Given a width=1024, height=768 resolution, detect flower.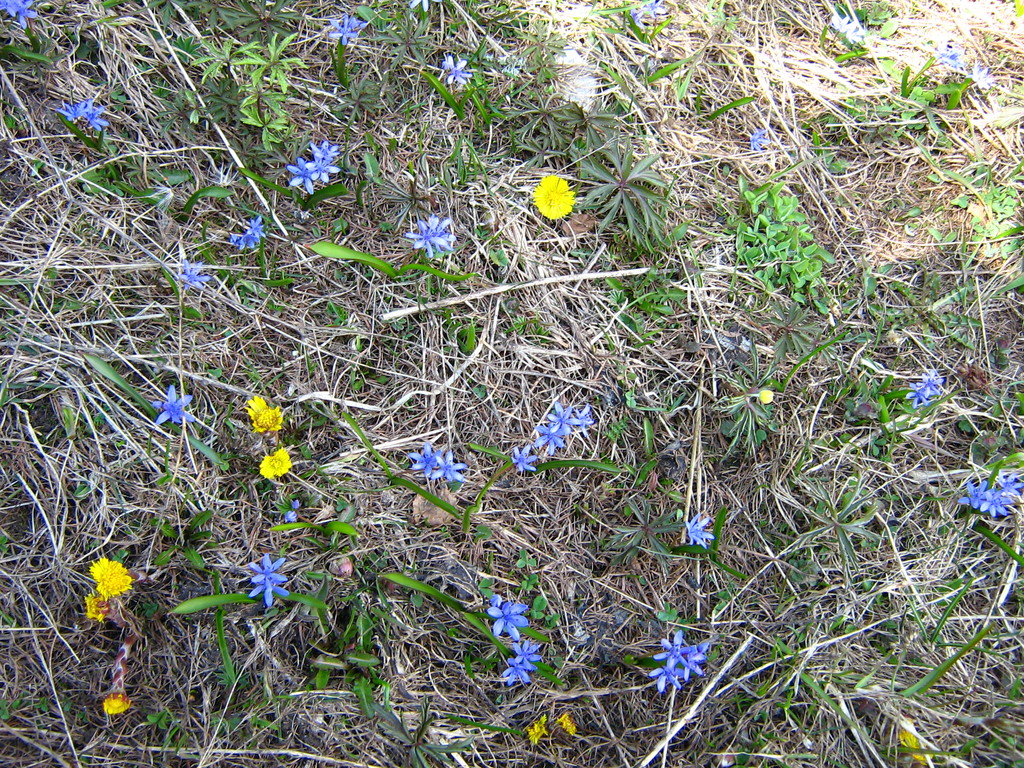
bbox=(645, 628, 704, 668).
